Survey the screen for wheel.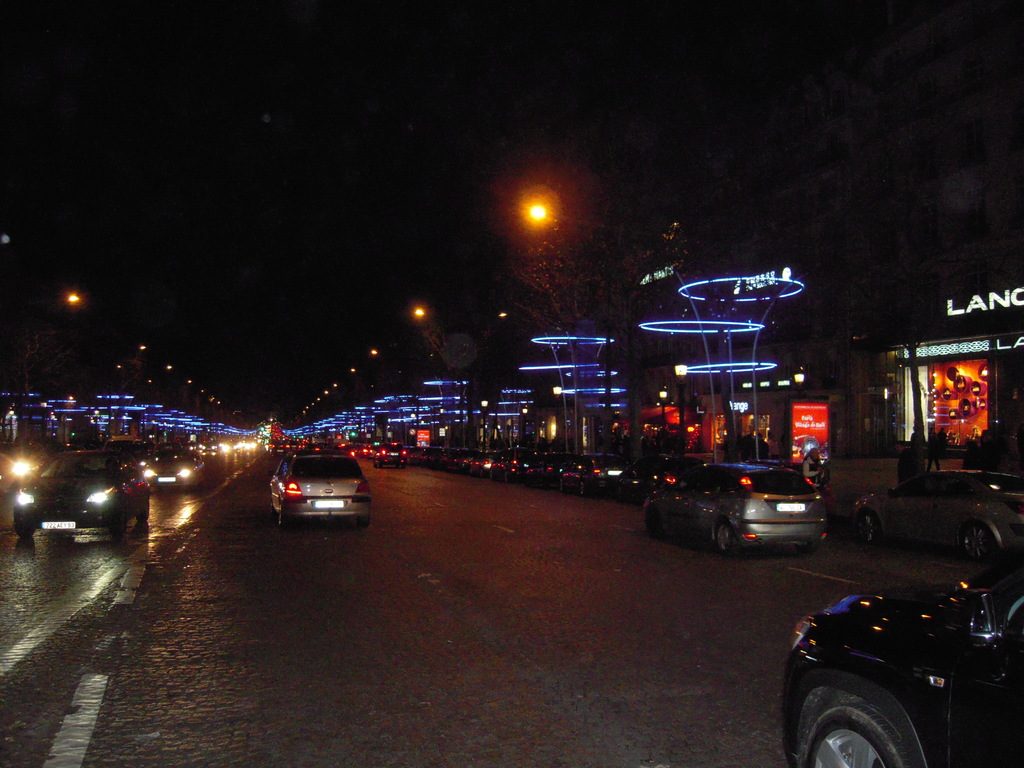
Survey found: [x1=138, y1=501, x2=152, y2=516].
